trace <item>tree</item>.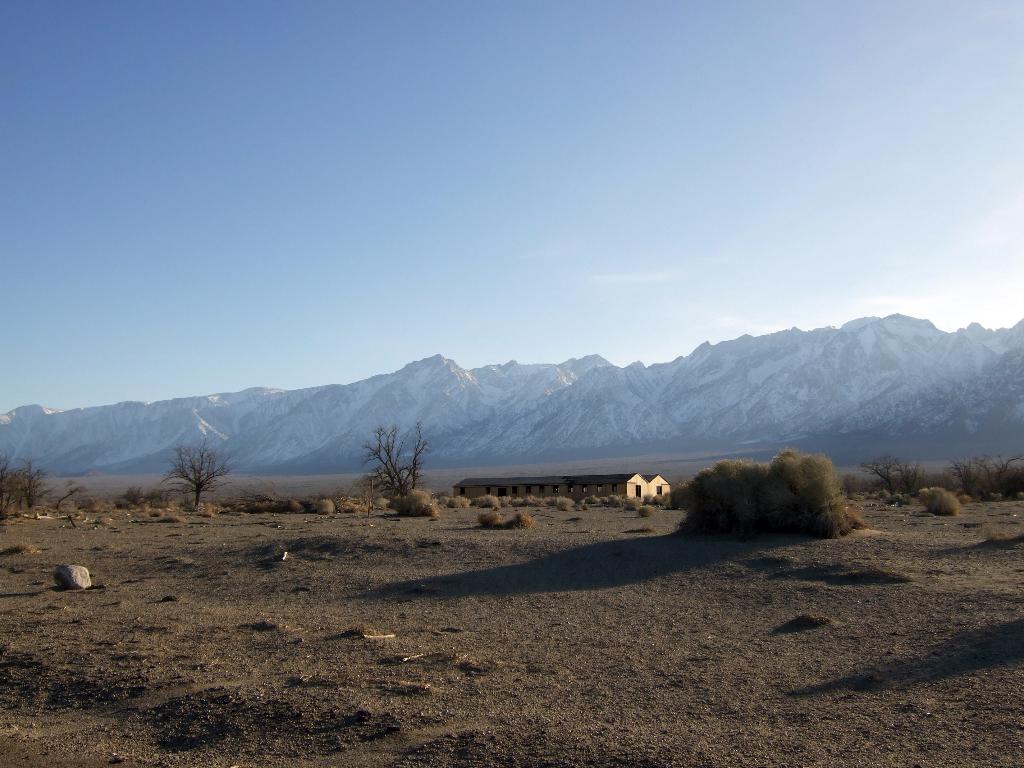
Traced to 900/459/924/496.
